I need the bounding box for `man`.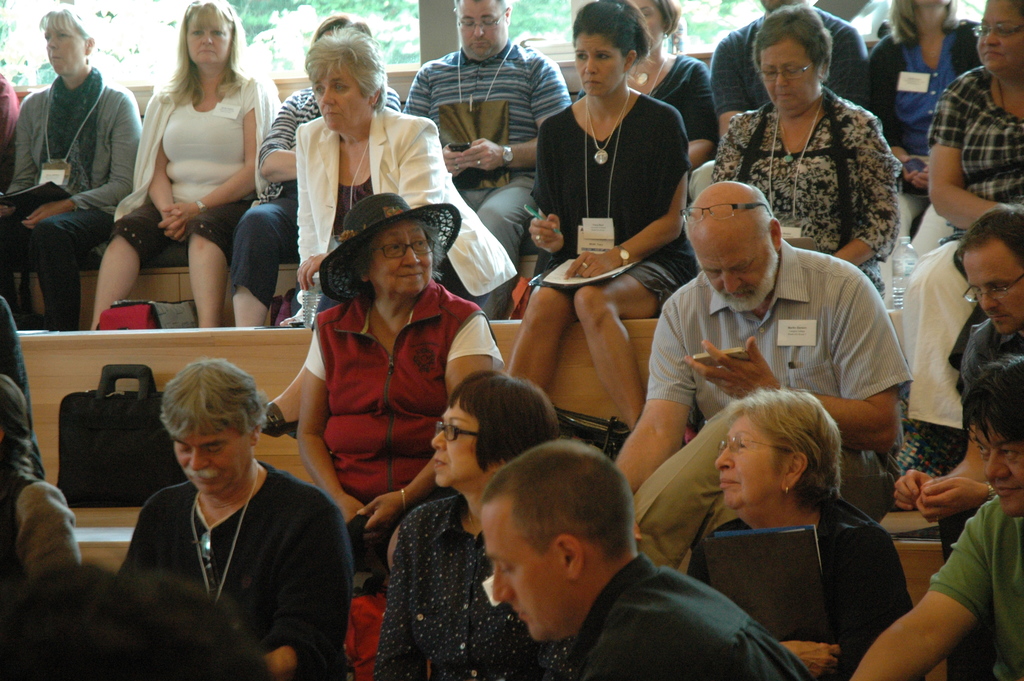
Here it is: <region>615, 180, 908, 570</region>.
